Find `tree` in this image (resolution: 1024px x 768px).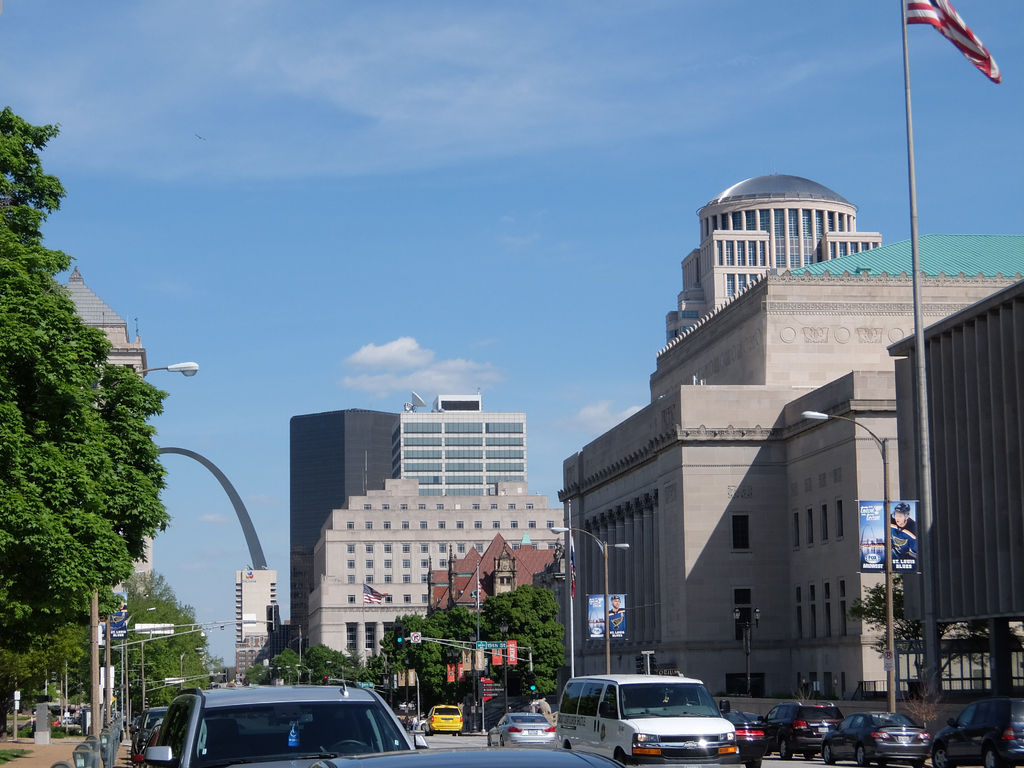
<bbox>853, 568, 1007, 704</bbox>.
